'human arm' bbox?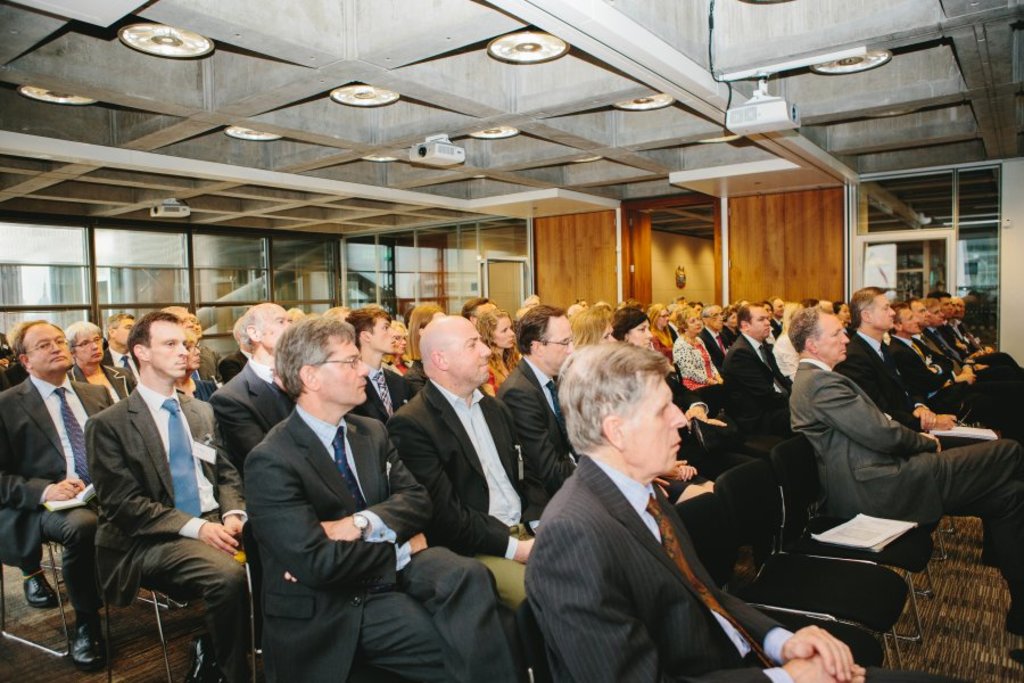
(671, 337, 715, 384)
